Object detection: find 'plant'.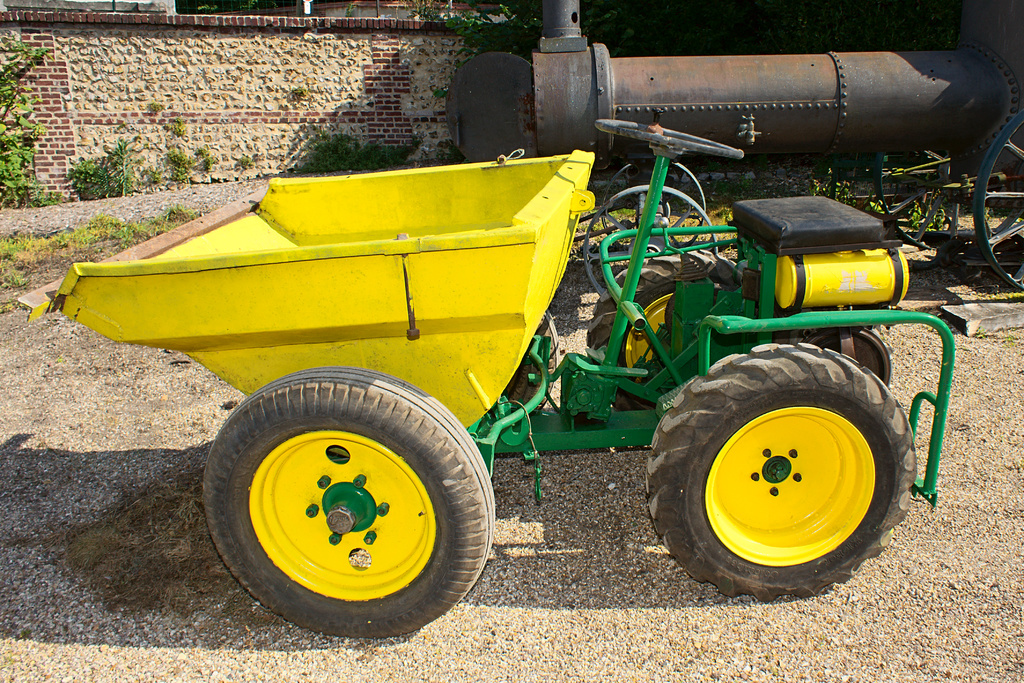
region(57, 110, 140, 201).
